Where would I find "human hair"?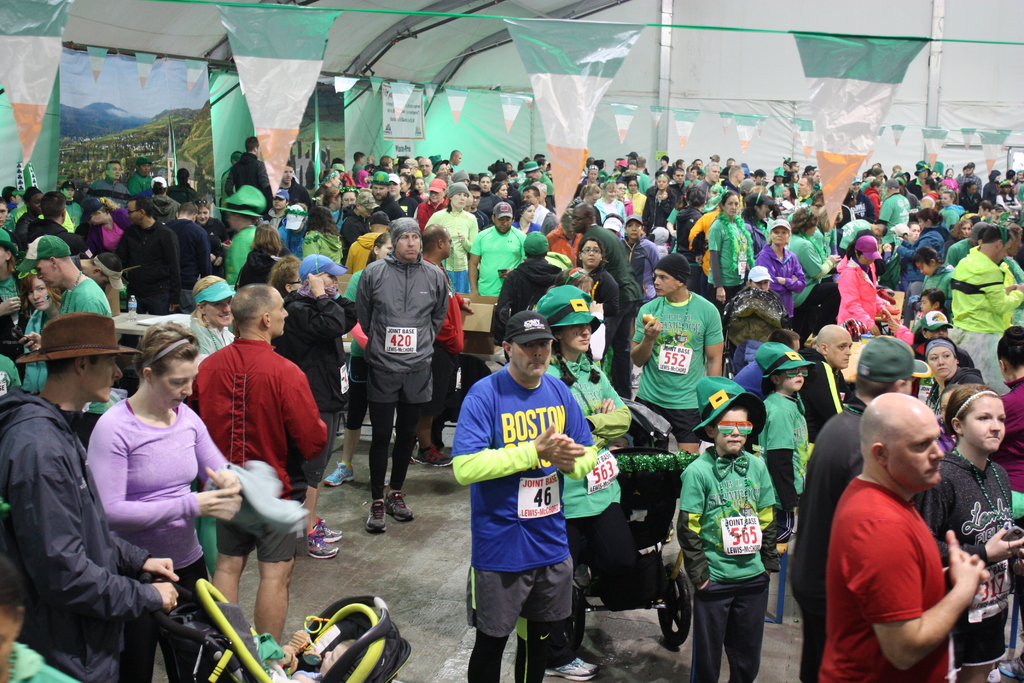
At <box>275,255,306,302</box>.
